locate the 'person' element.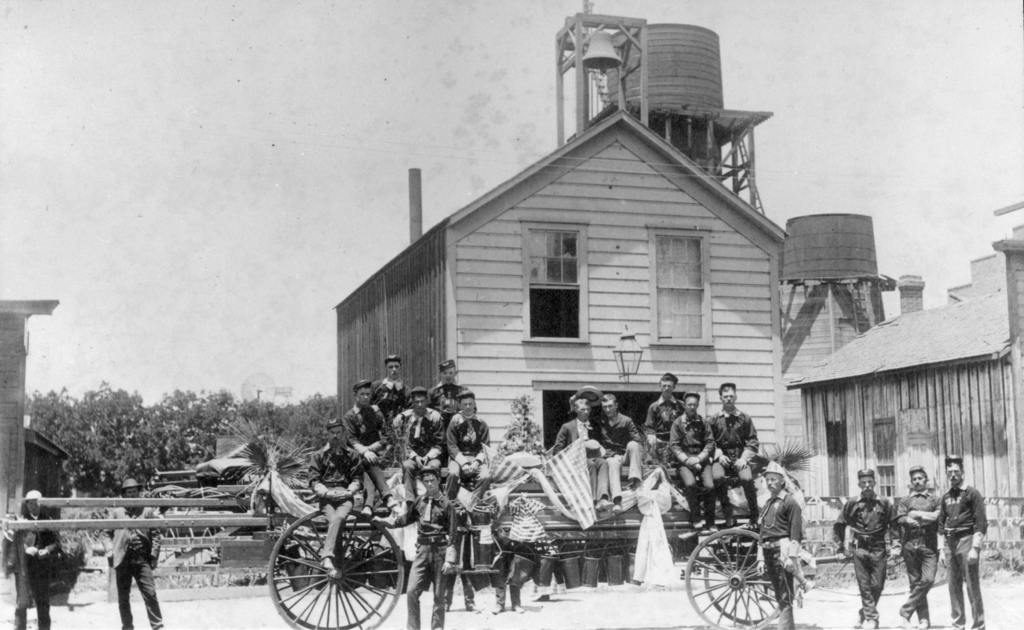
Element bbox: Rect(307, 419, 364, 581).
